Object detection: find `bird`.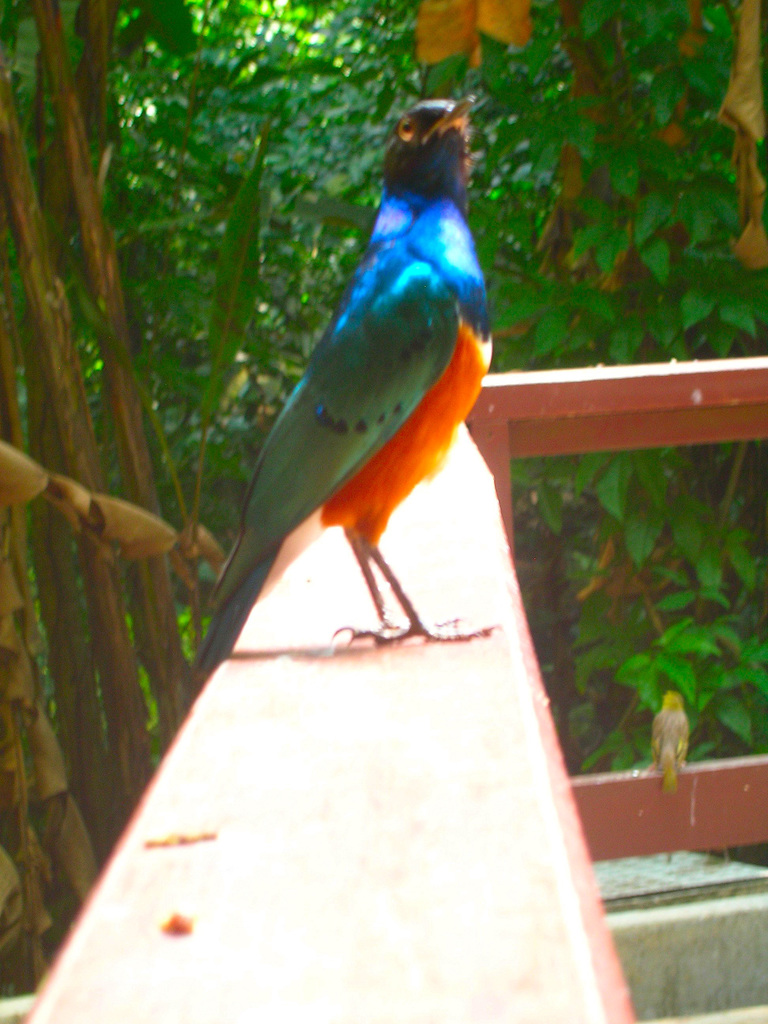
bbox(222, 89, 510, 653).
